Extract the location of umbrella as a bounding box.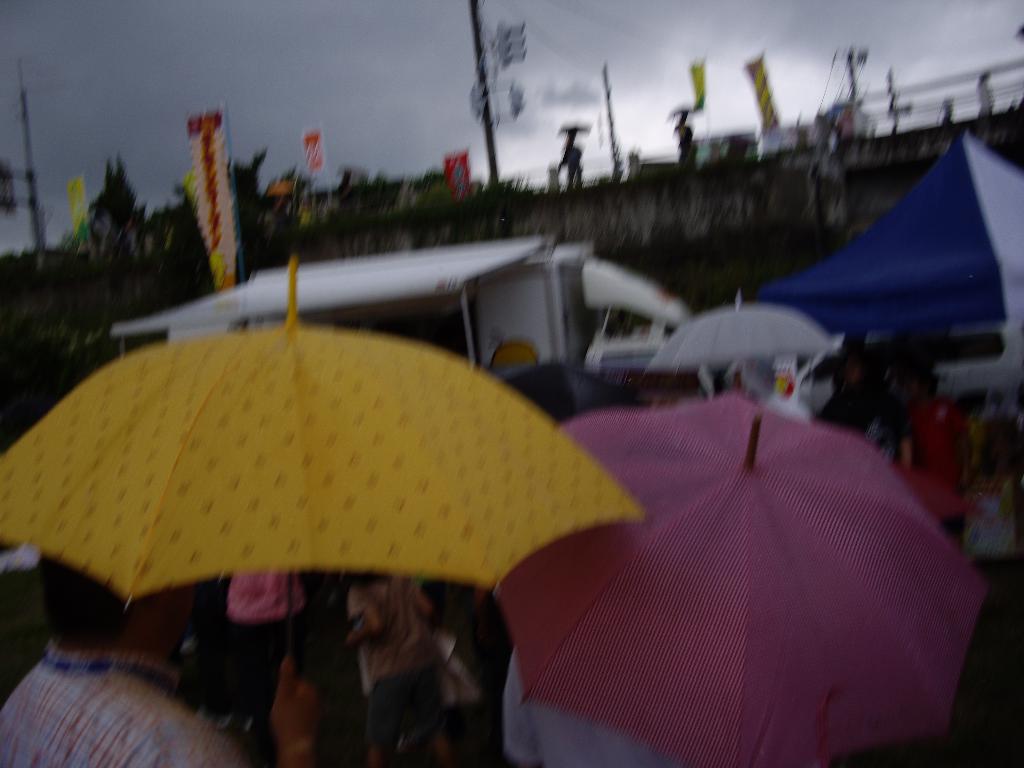
490:389:993:767.
